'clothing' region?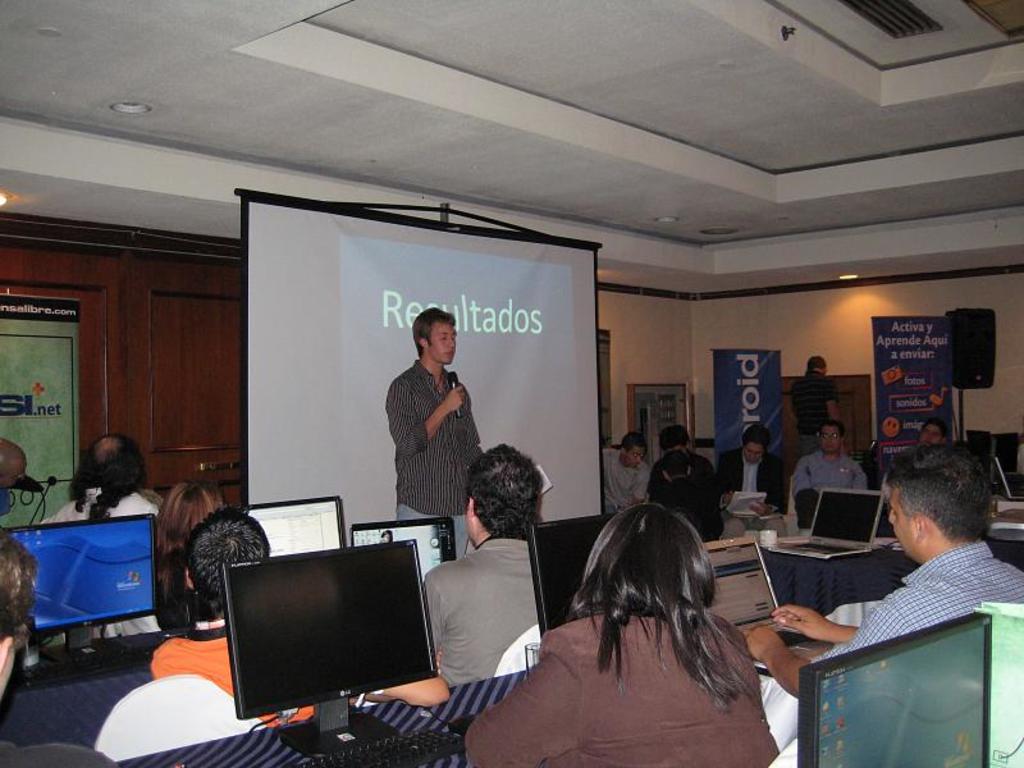
(left=600, top=449, right=657, bottom=512)
